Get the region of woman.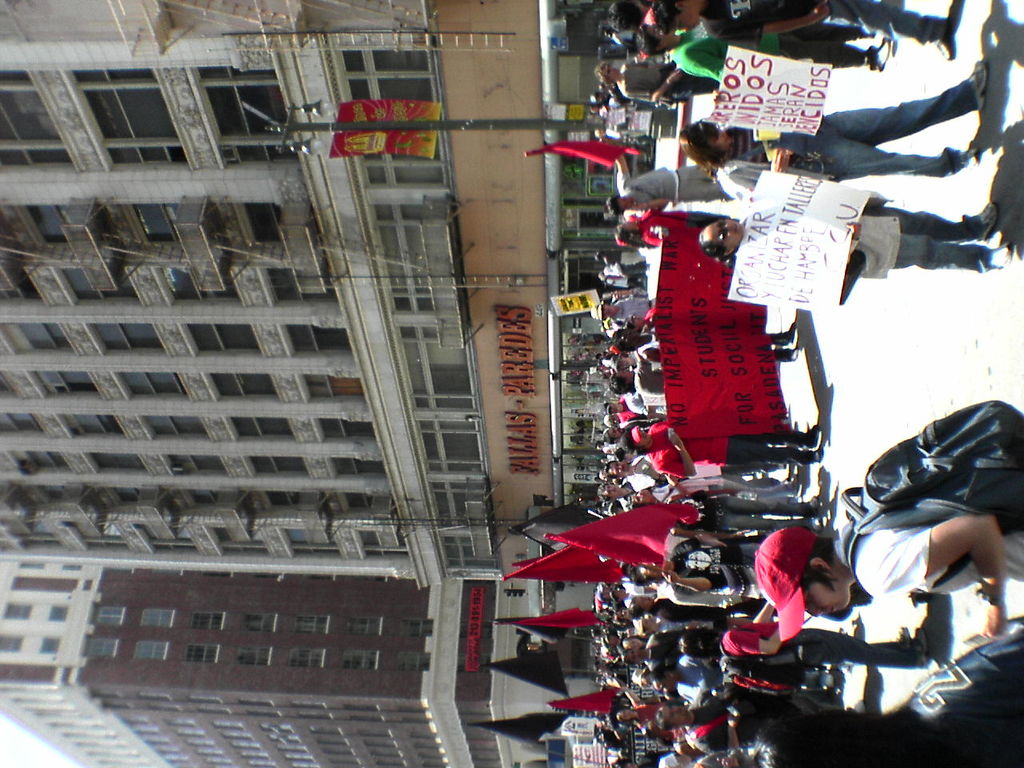
682:59:990:200.
